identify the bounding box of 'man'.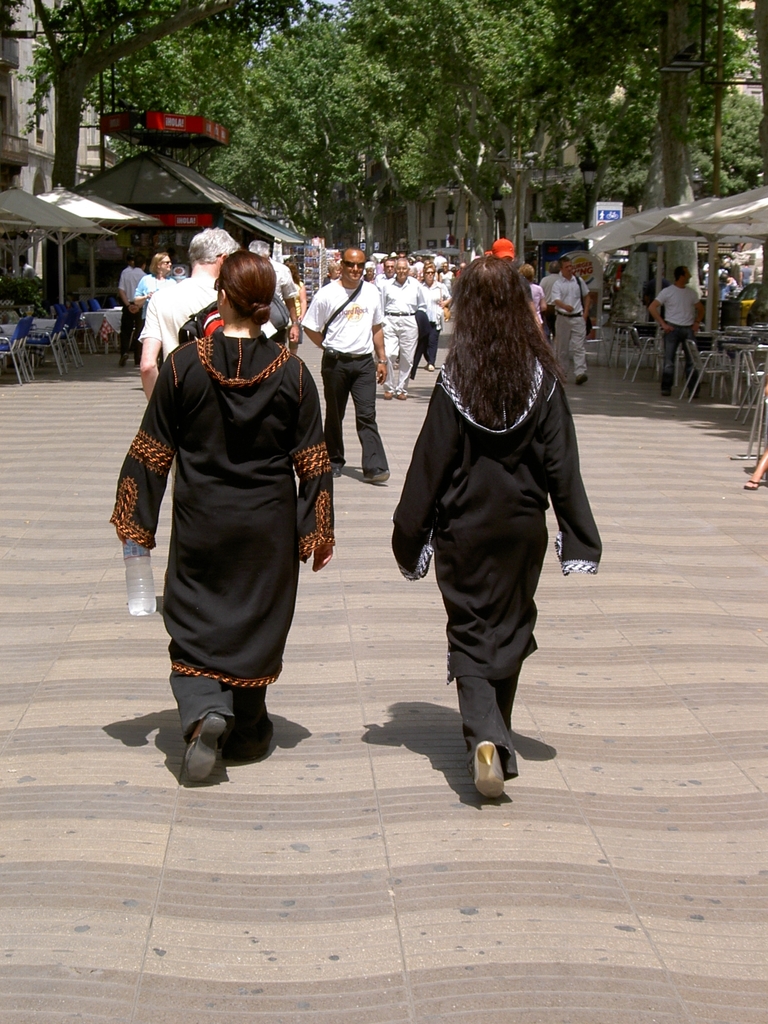
bbox(132, 251, 175, 366).
